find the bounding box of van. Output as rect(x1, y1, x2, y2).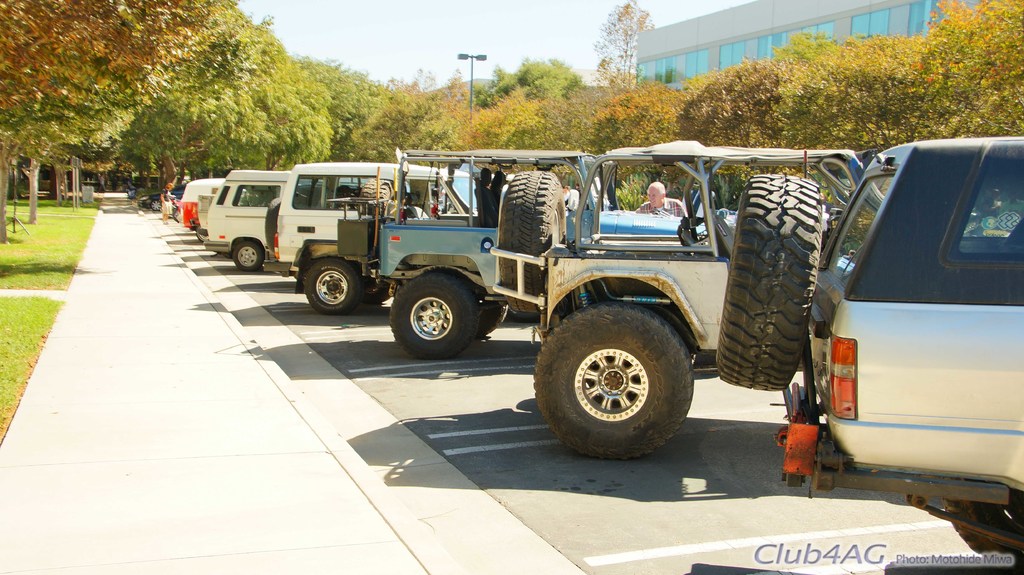
rect(200, 170, 364, 272).
